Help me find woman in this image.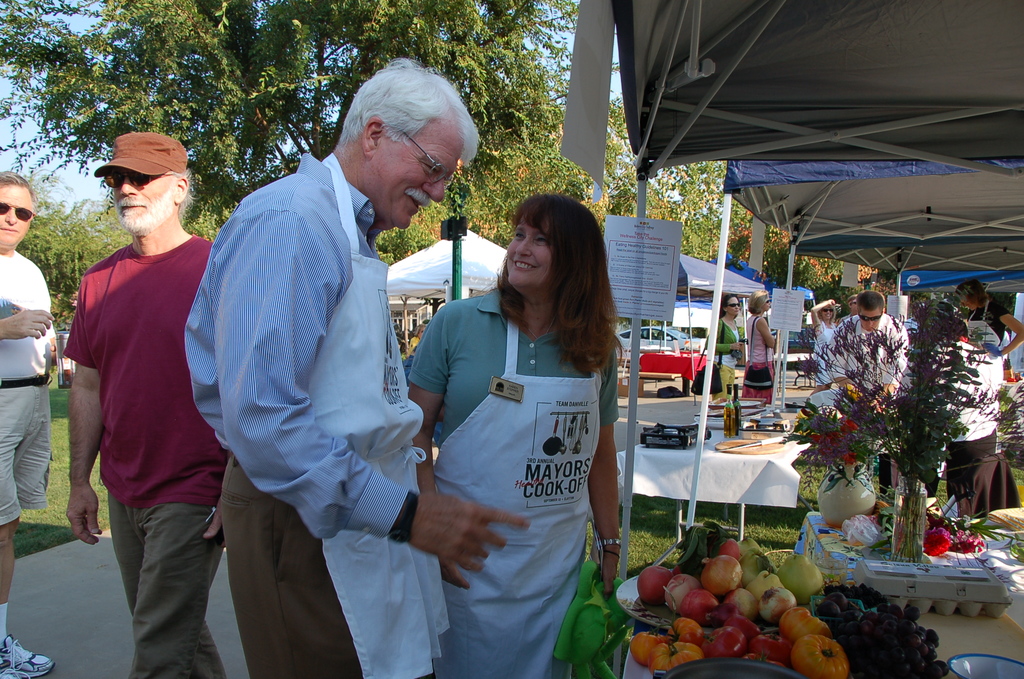
Found it: box(404, 183, 634, 678).
